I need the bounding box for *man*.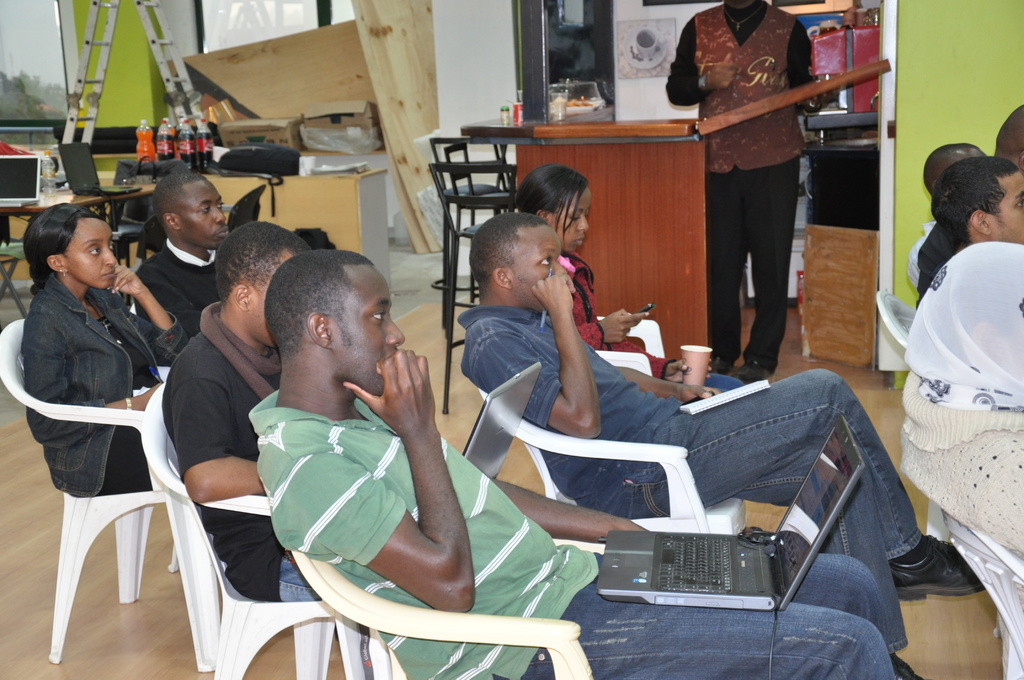
Here it is: left=250, top=250, right=897, bottom=679.
